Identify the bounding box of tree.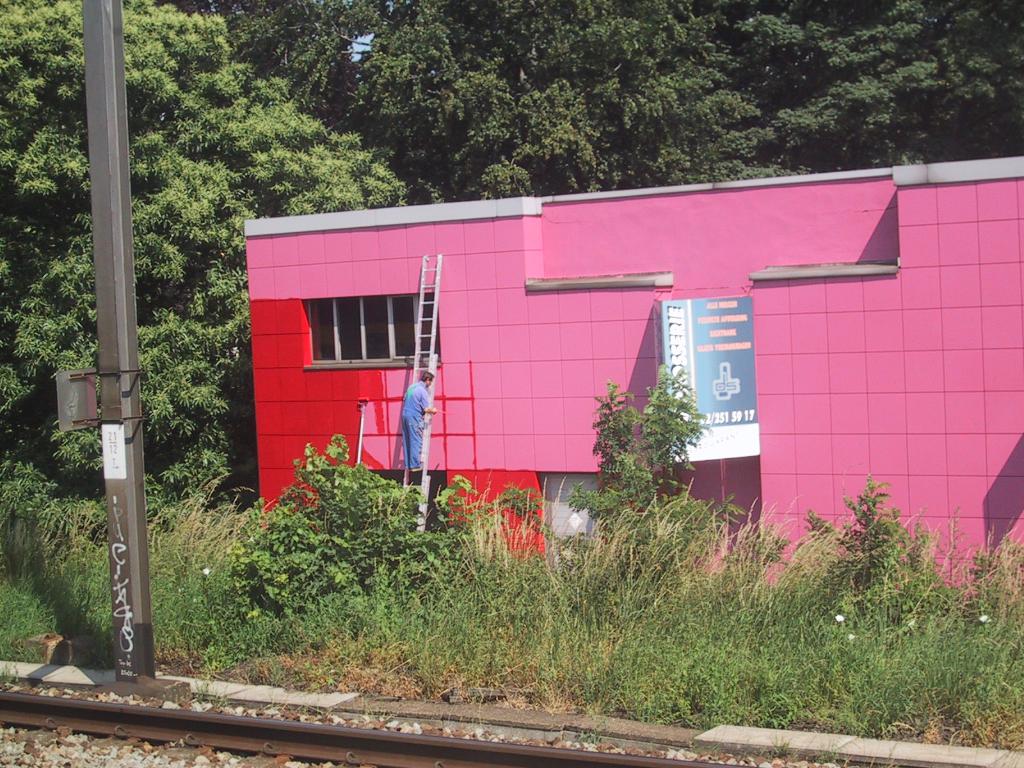
detection(3, 3, 401, 493).
